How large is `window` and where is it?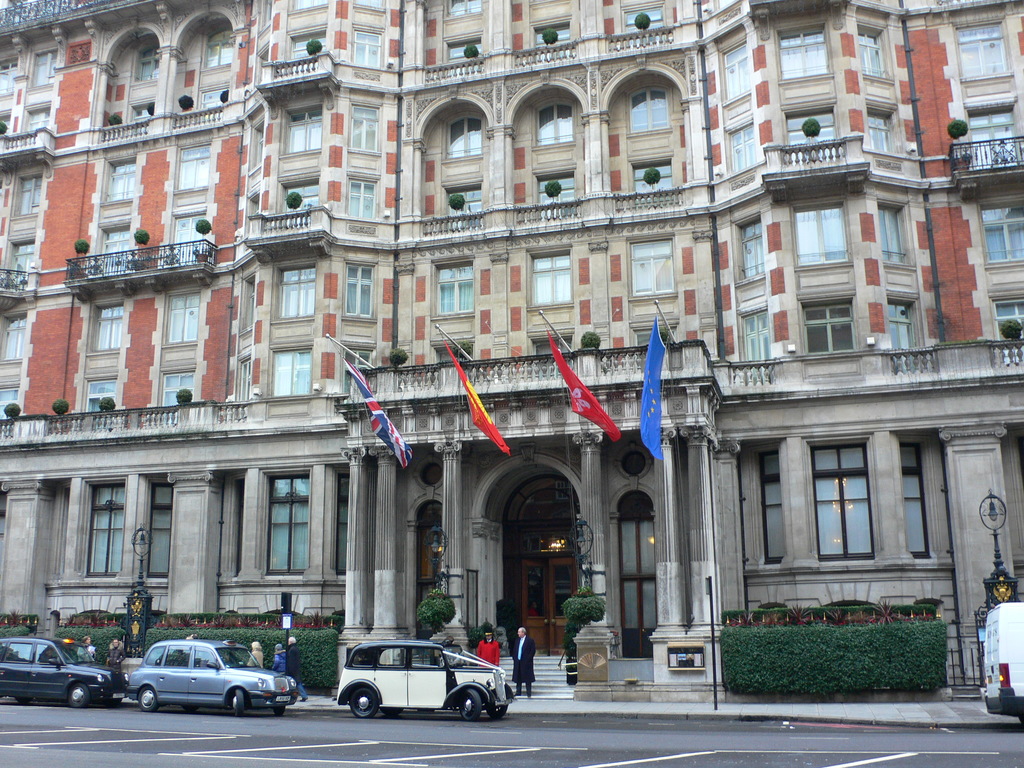
Bounding box: 334 471 356 590.
